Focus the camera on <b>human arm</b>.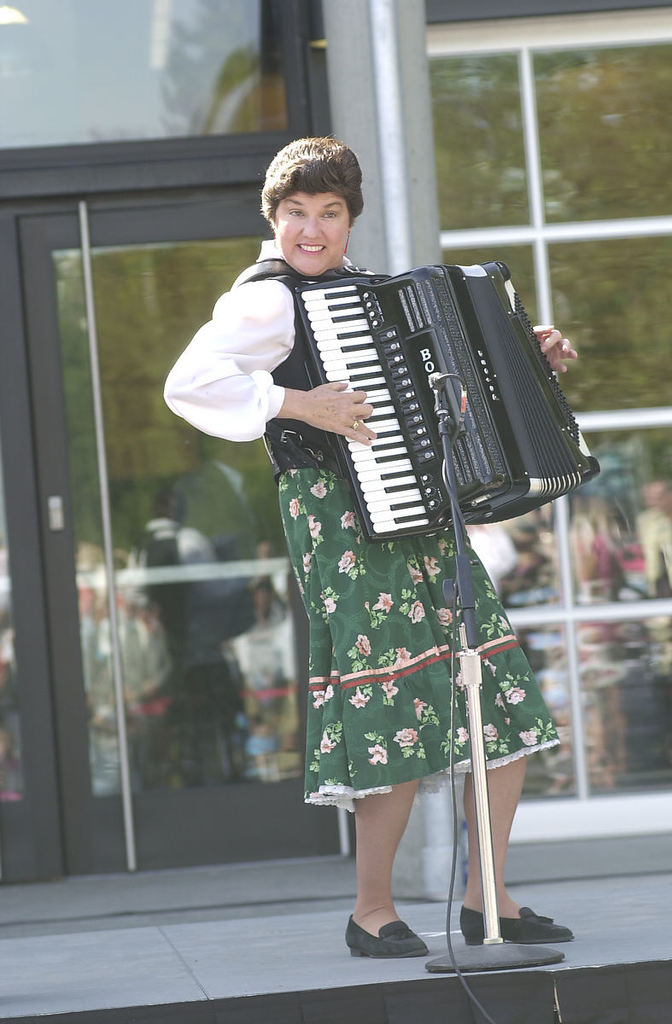
Focus region: locate(161, 278, 374, 445).
